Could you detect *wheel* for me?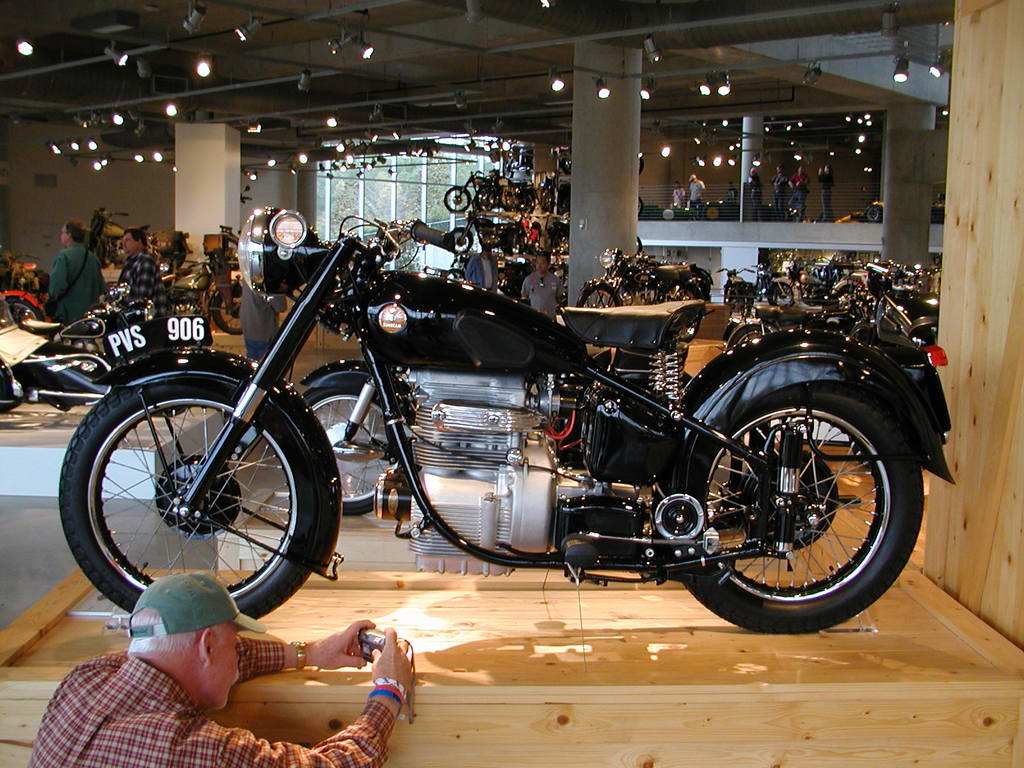
Detection result: crop(719, 326, 771, 352).
